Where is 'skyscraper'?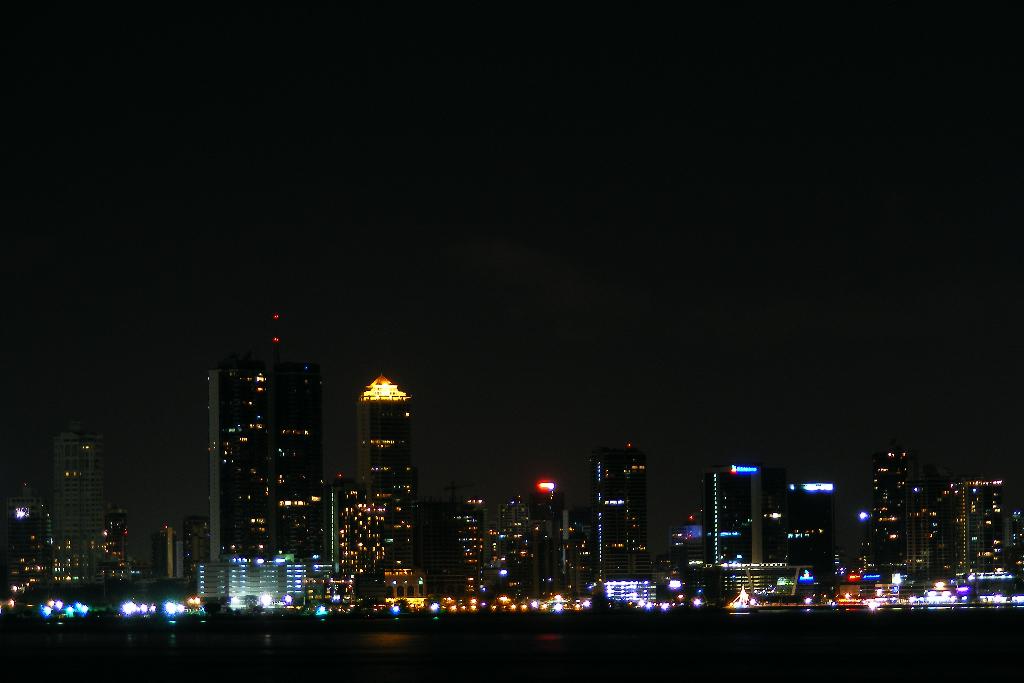
<box>209,355,268,565</box>.
